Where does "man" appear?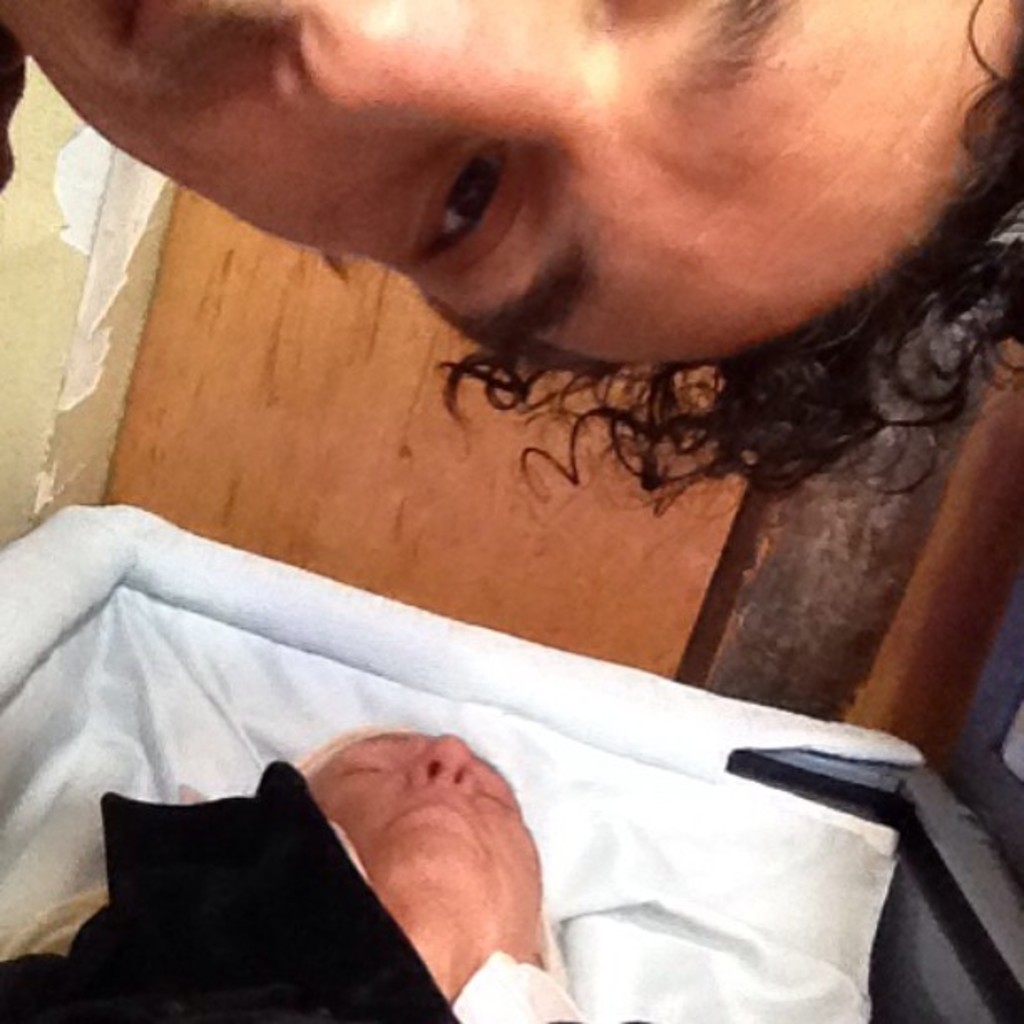
Appears at [x1=0, y1=0, x2=1022, y2=514].
